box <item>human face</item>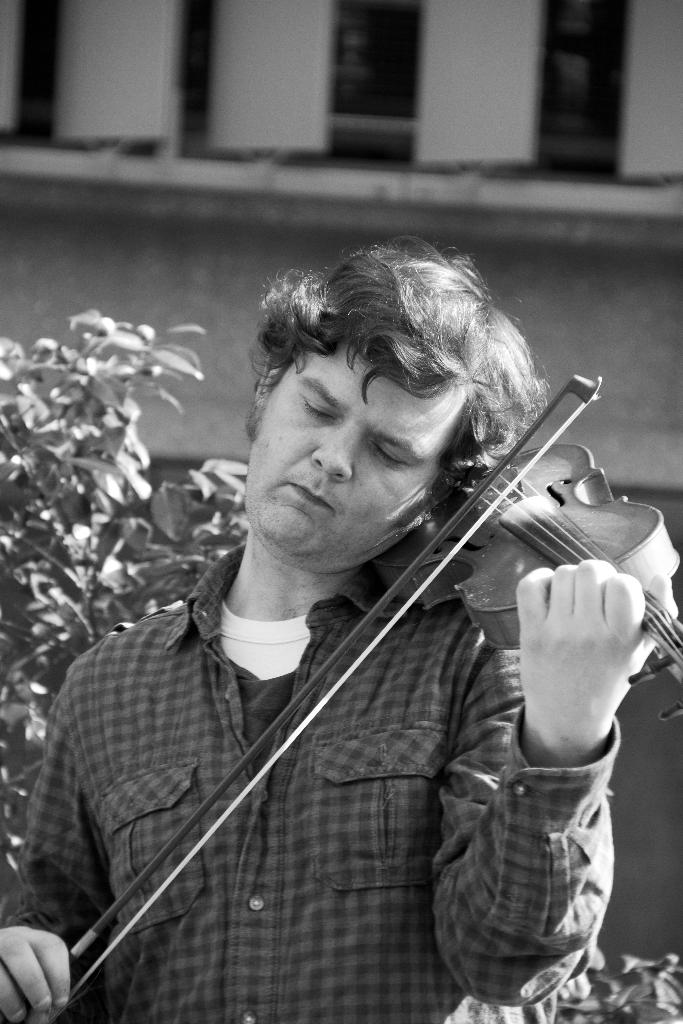
crop(245, 348, 468, 574)
